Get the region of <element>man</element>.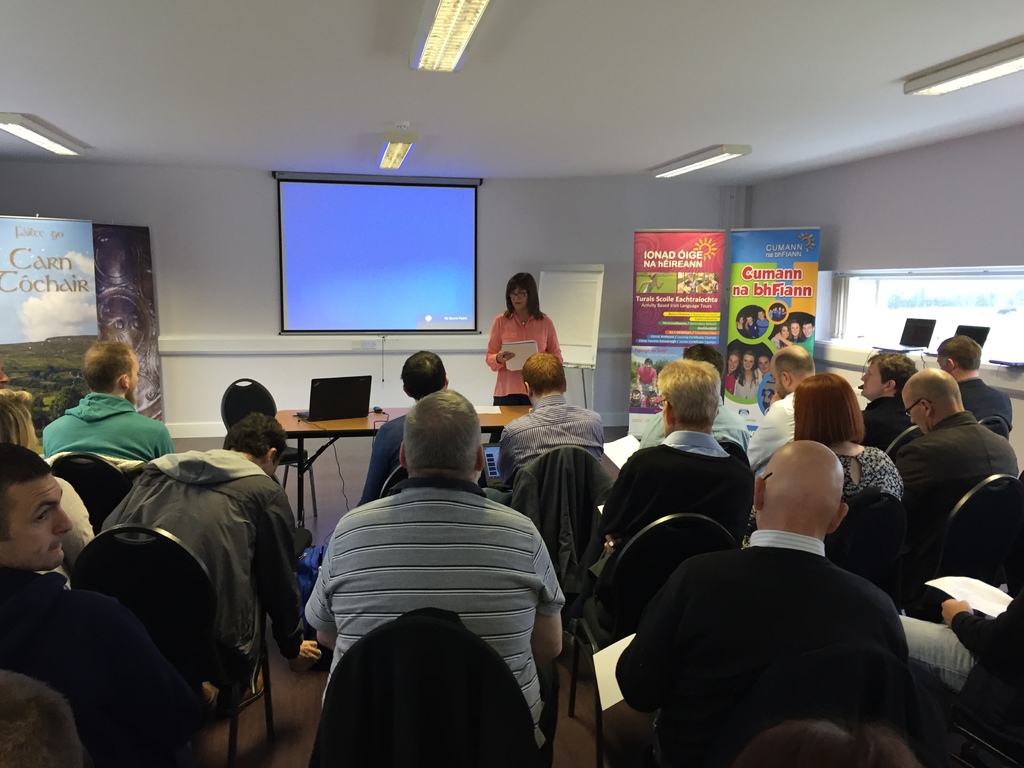
x1=352 y1=349 x2=455 y2=509.
